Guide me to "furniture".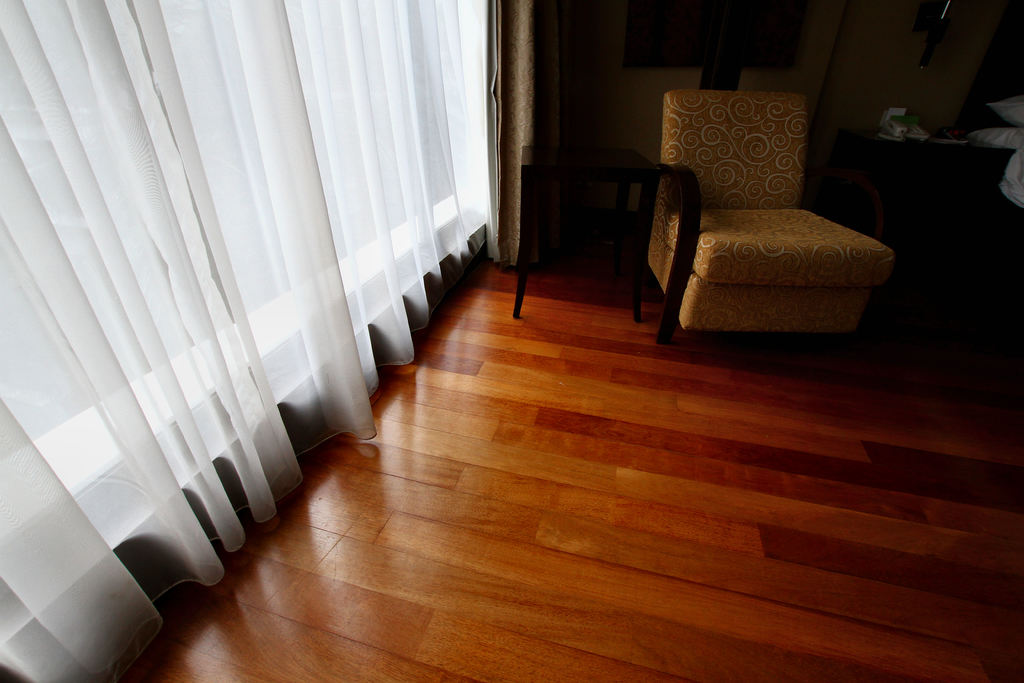
Guidance: 630, 86, 897, 349.
